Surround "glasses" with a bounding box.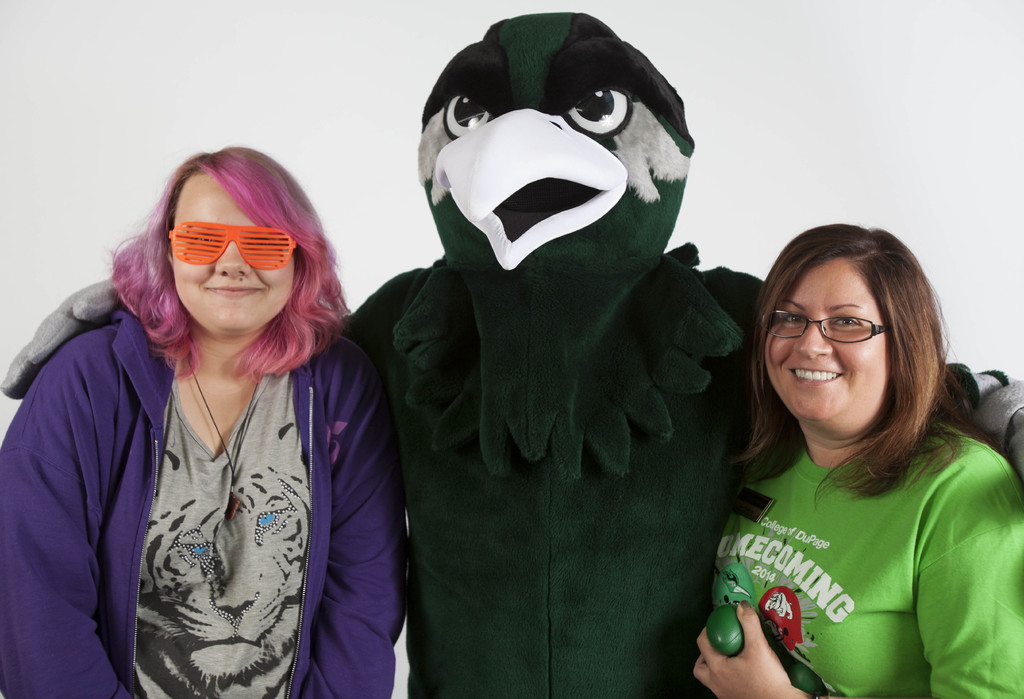
x1=782, y1=314, x2=912, y2=358.
